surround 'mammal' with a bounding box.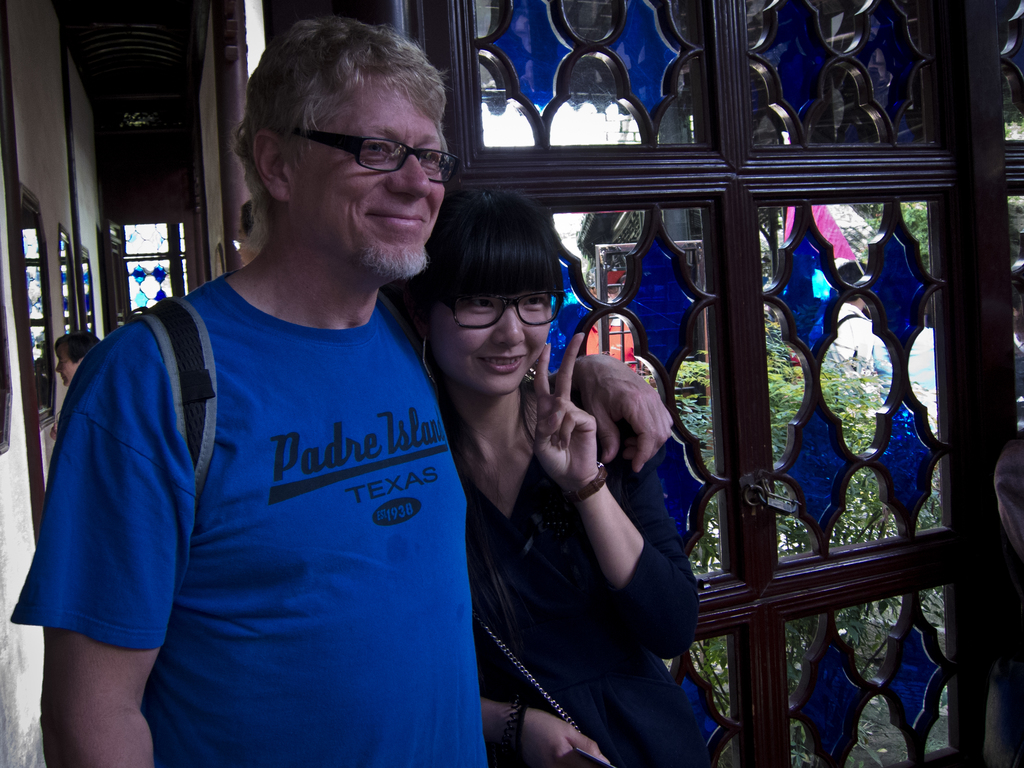
52 328 103 384.
